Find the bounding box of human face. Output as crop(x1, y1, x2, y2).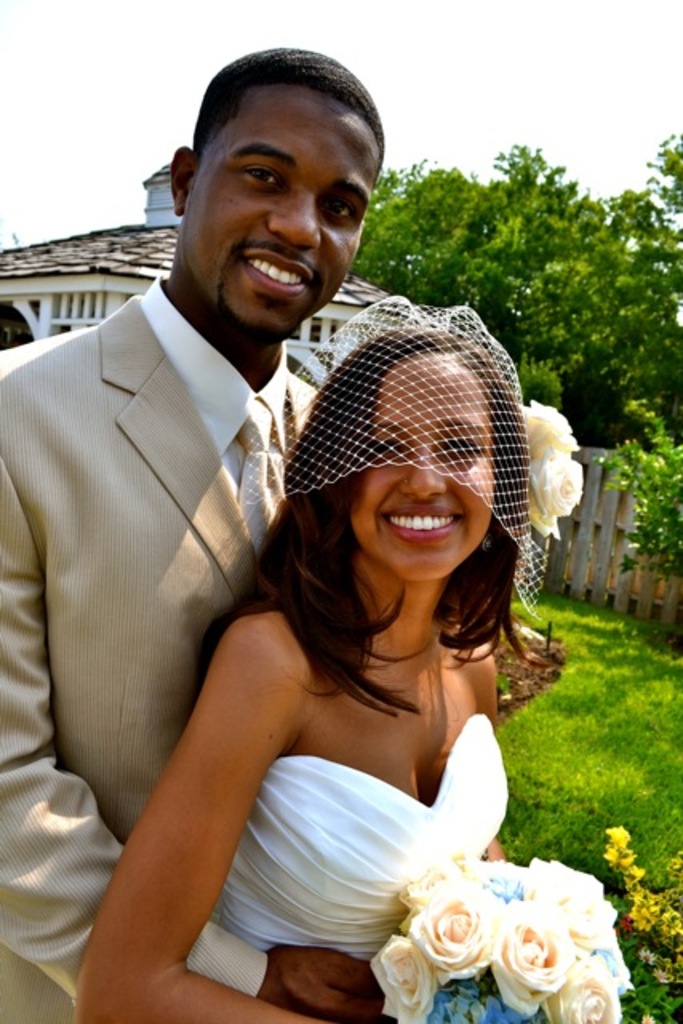
crop(350, 352, 501, 574).
